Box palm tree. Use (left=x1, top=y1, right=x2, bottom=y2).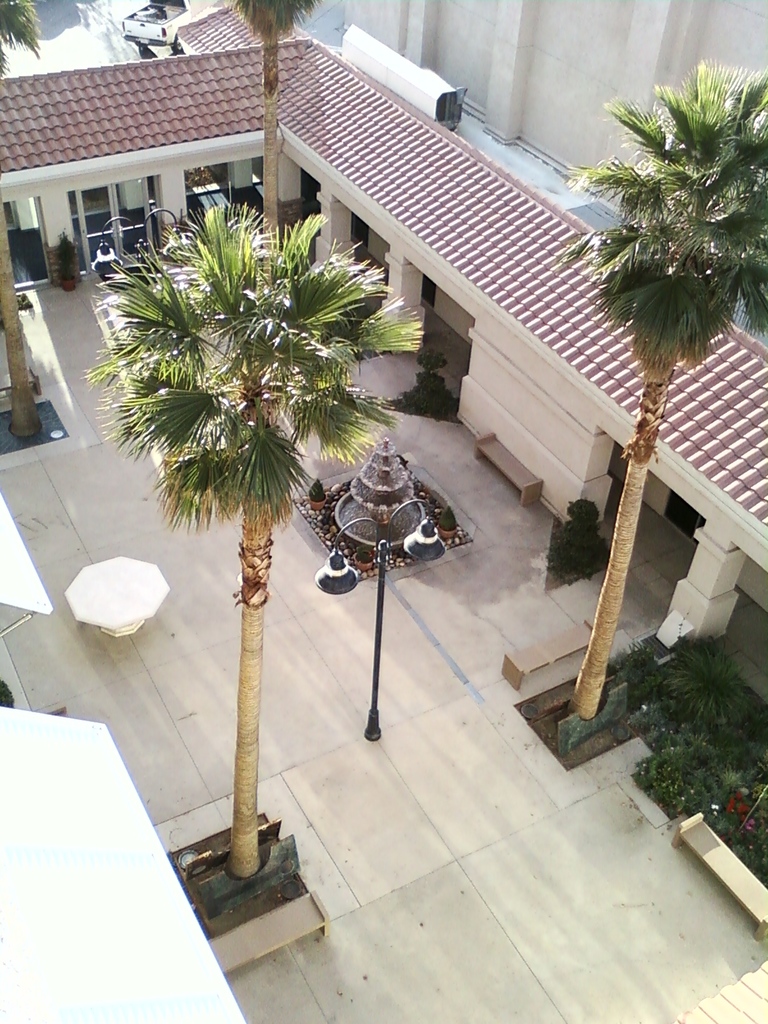
(left=0, top=4, right=28, bottom=385).
